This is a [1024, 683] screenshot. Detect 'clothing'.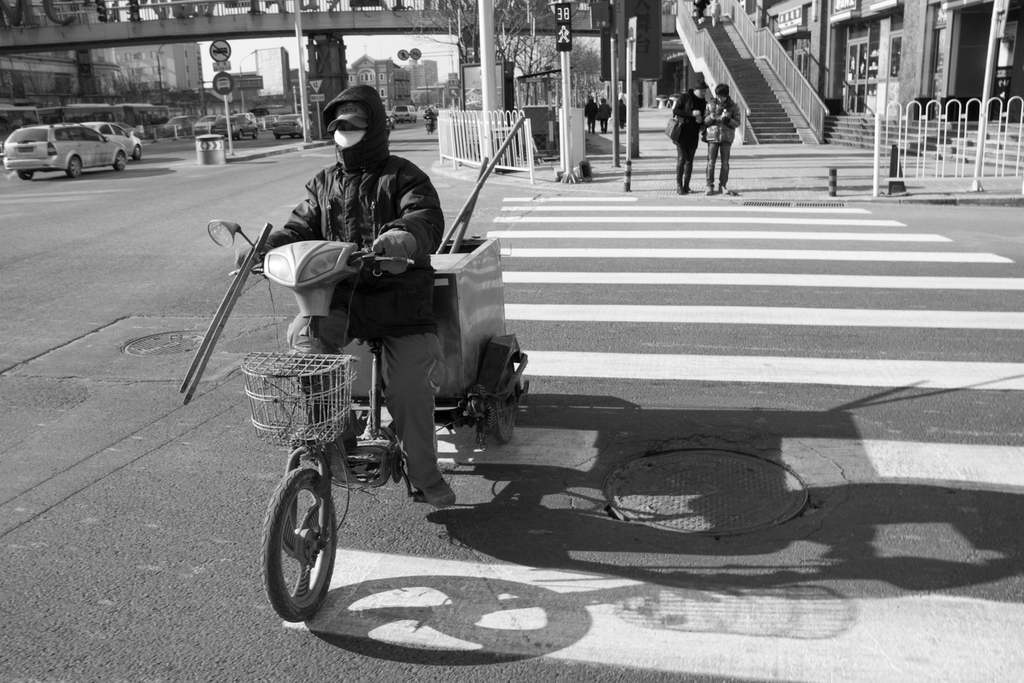
locate(619, 102, 628, 129).
